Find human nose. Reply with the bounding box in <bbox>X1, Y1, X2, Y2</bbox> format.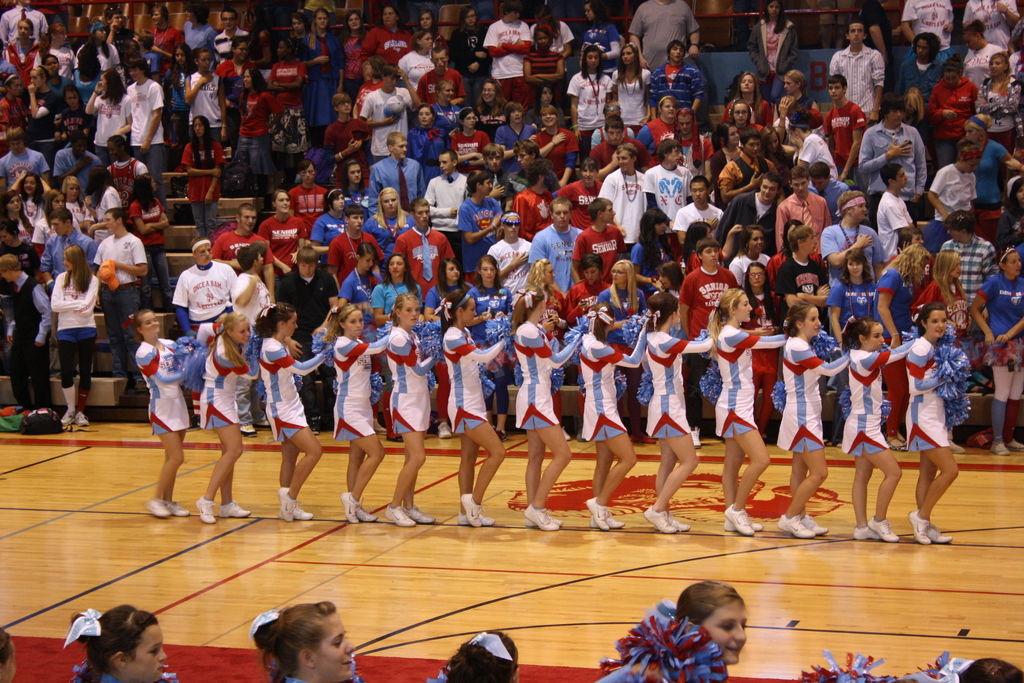
<bbox>730, 625, 745, 642</bbox>.
